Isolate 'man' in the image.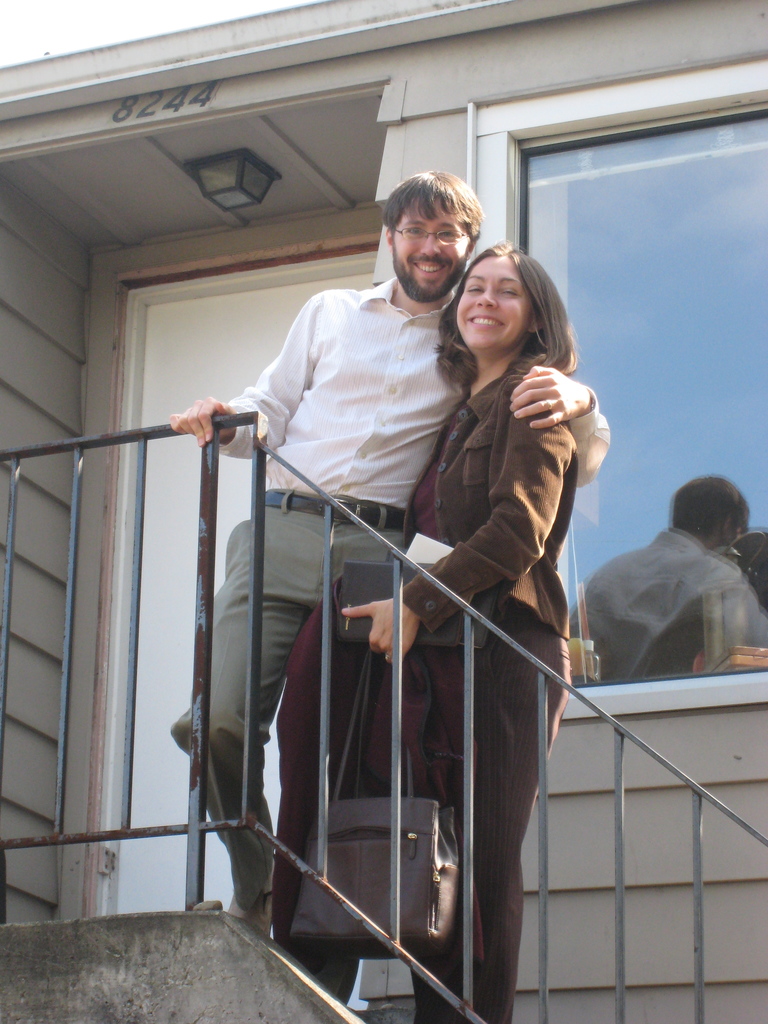
Isolated region: pyautogui.locateOnScreen(161, 166, 621, 934).
